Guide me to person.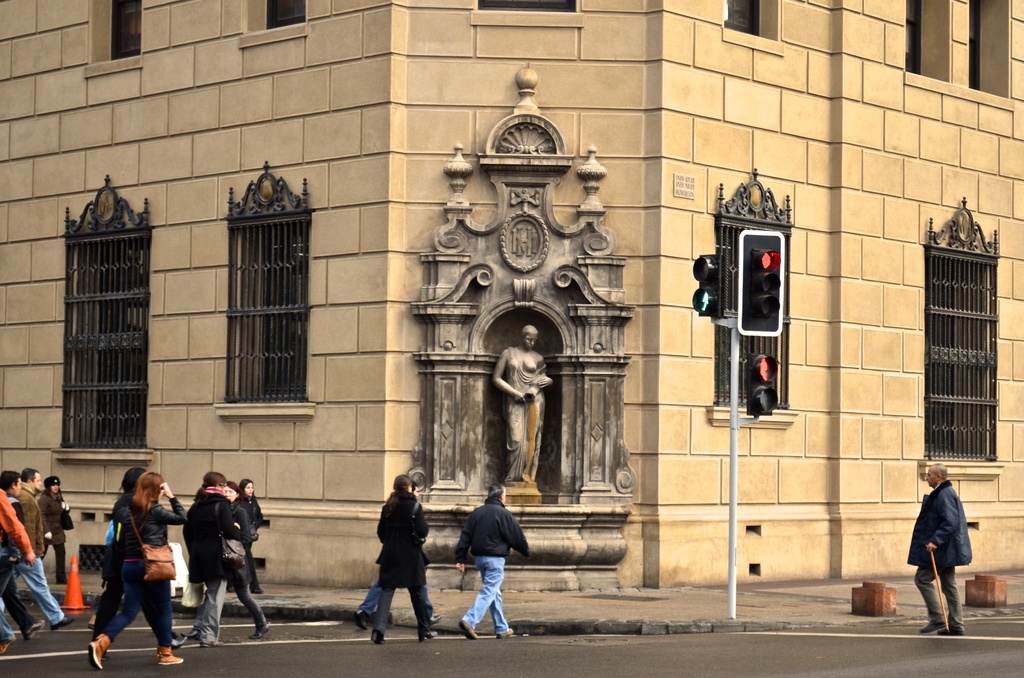
Guidance: (x1=88, y1=464, x2=189, y2=656).
